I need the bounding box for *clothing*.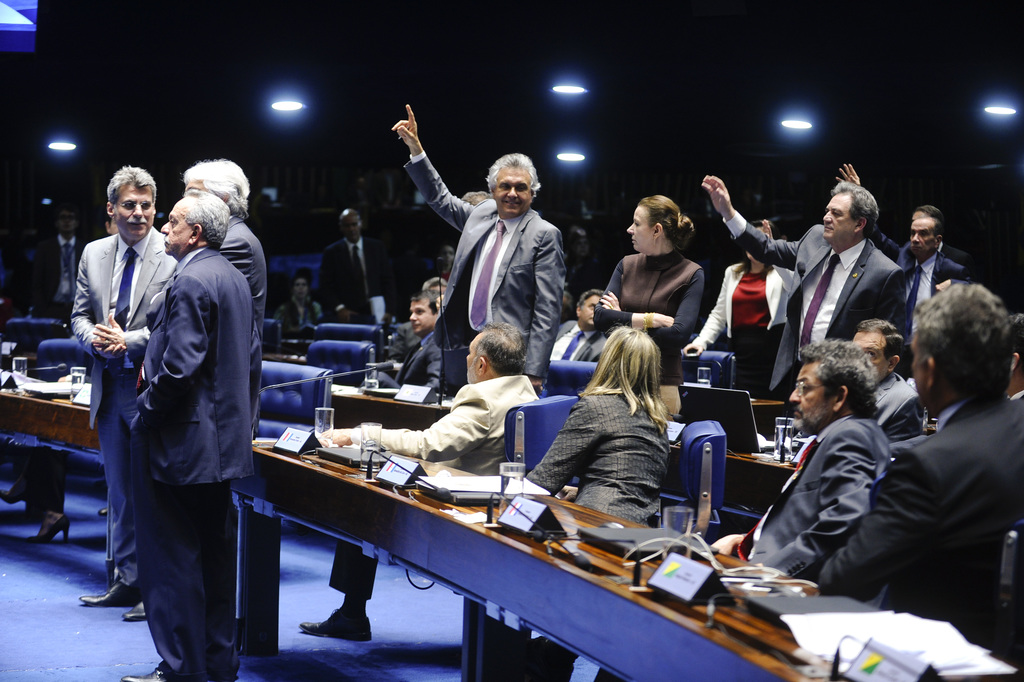
Here it is: 690 256 801 398.
